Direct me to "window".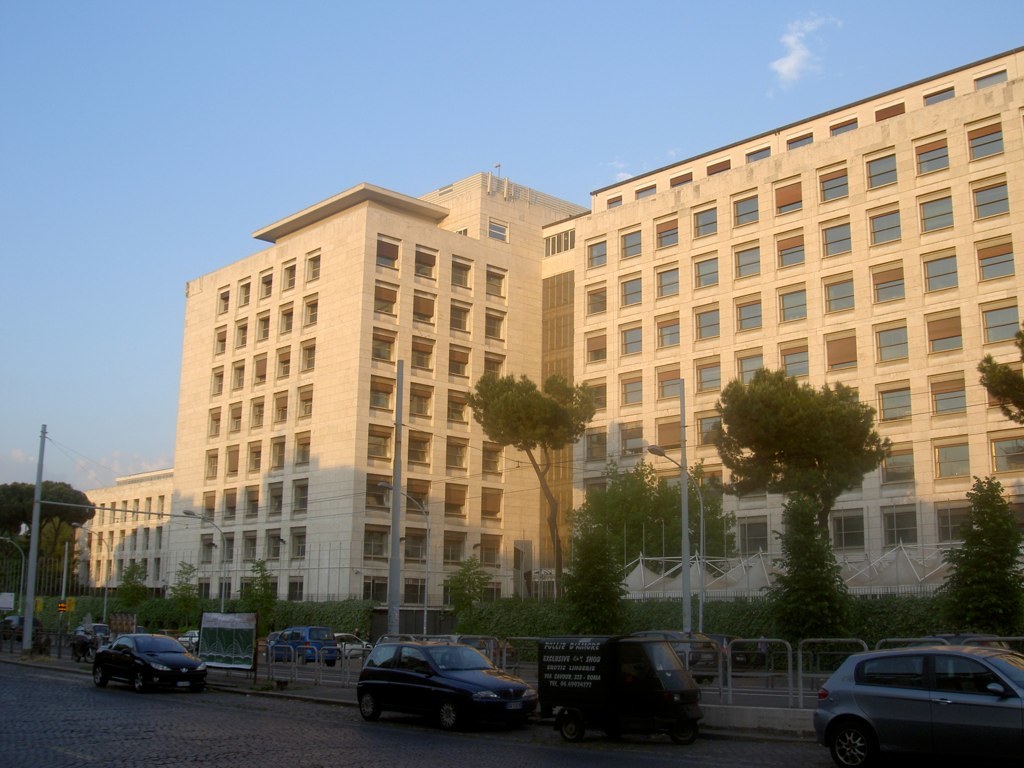
Direction: x1=365 y1=473 x2=391 y2=511.
